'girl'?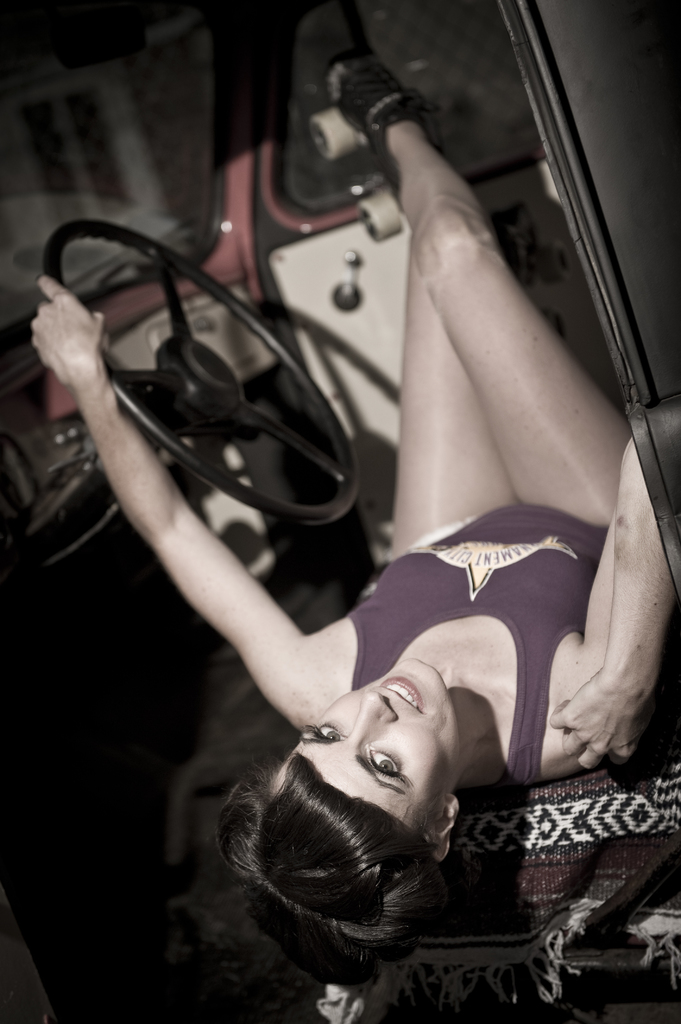
box(24, 29, 680, 952)
